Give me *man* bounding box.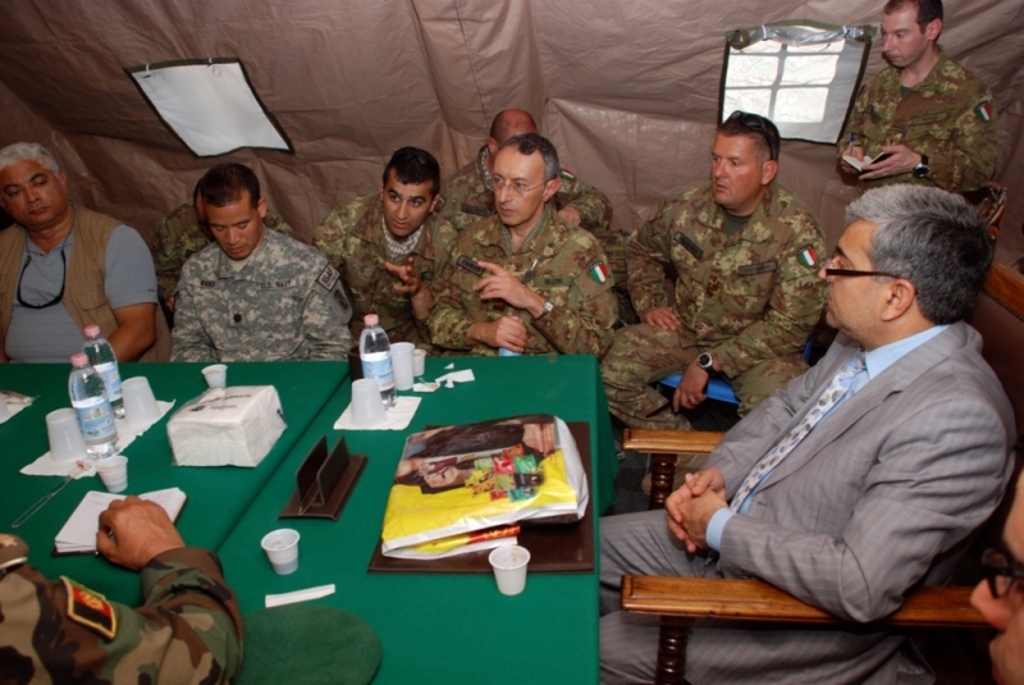
307 145 461 359.
